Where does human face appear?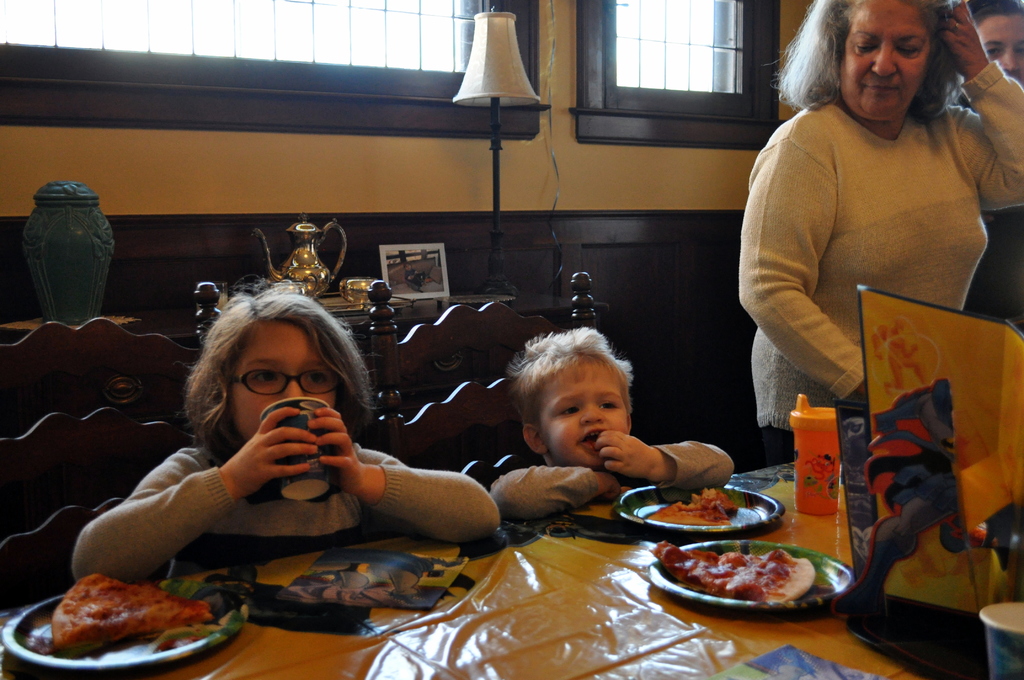
Appears at {"left": 532, "top": 350, "right": 630, "bottom": 469}.
